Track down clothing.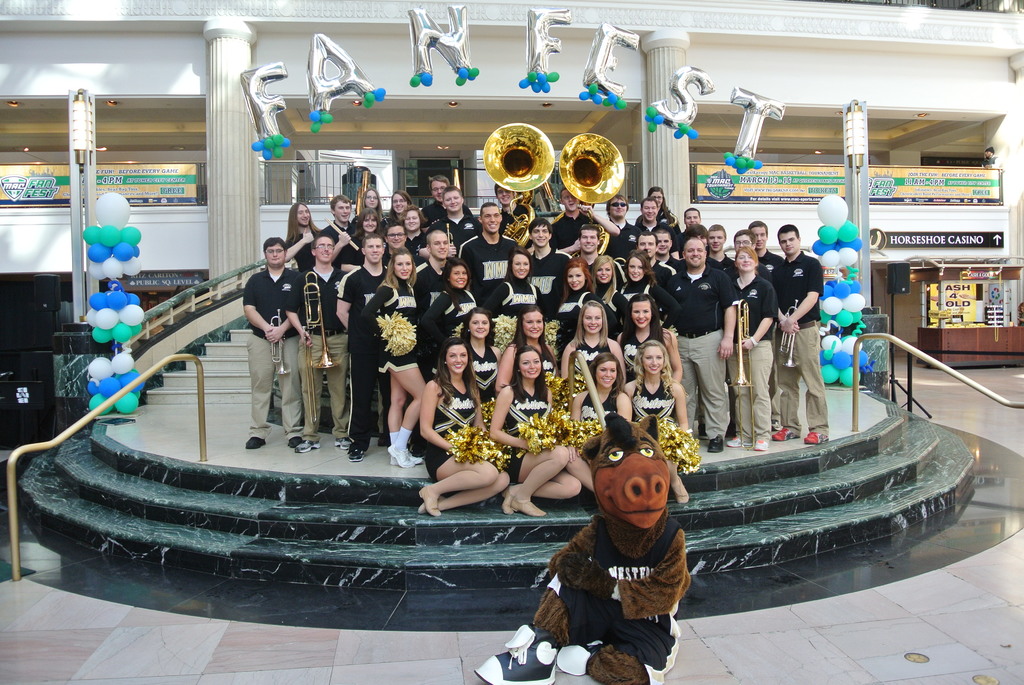
Tracked to {"left": 619, "top": 278, "right": 678, "bottom": 333}.
